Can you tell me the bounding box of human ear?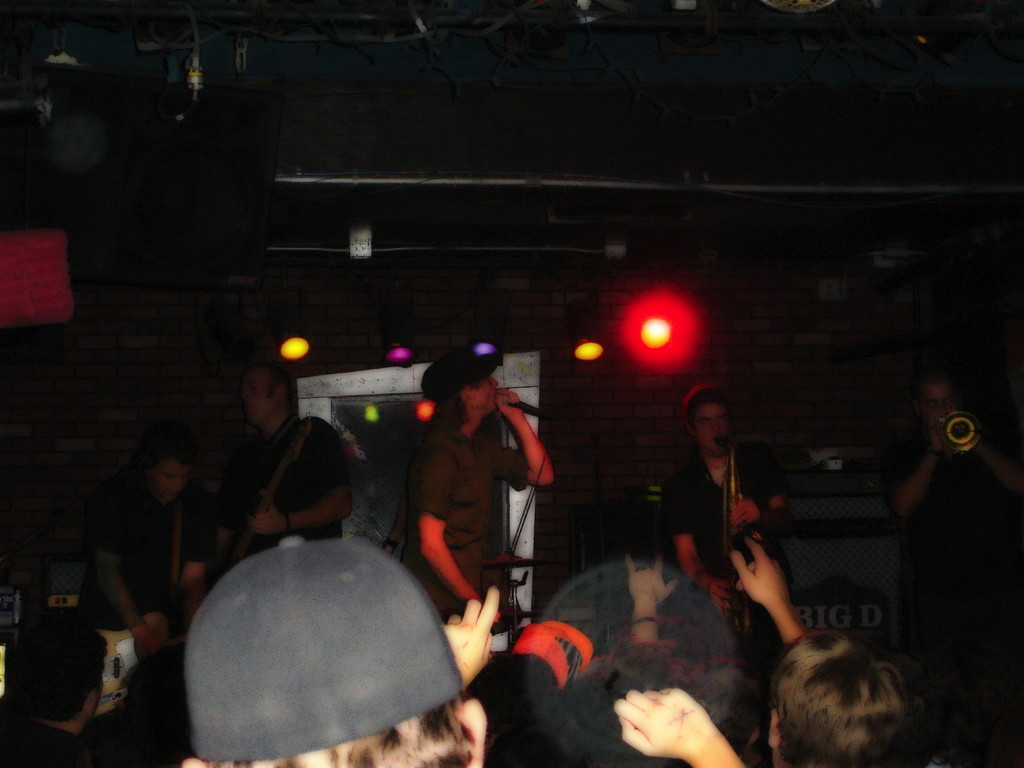
bbox=(454, 700, 488, 767).
